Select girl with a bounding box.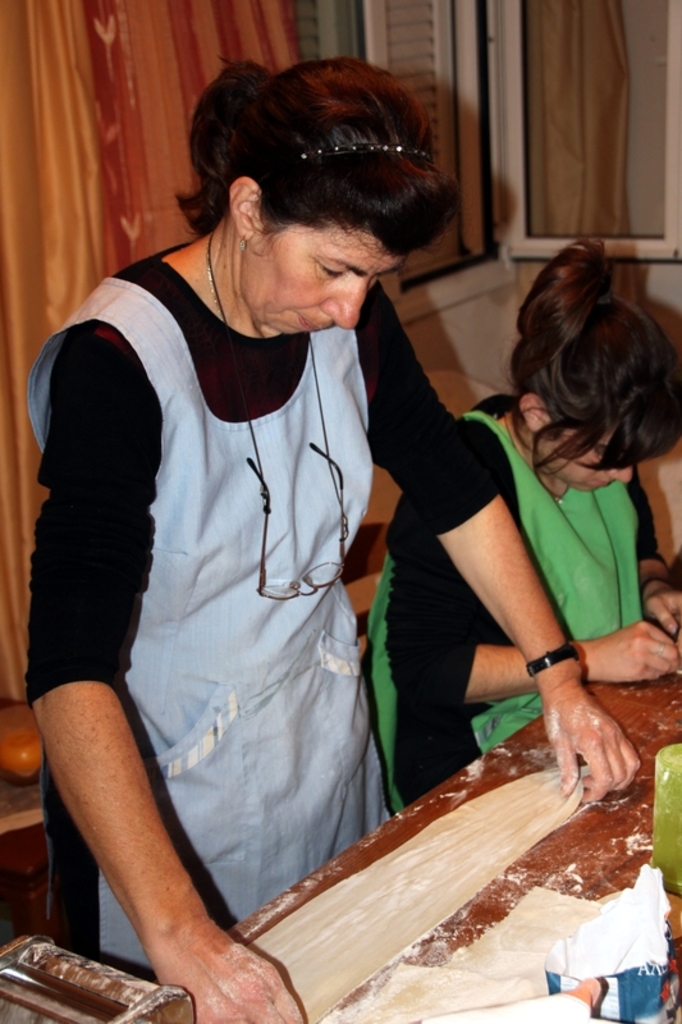
select_region(372, 239, 681, 817).
